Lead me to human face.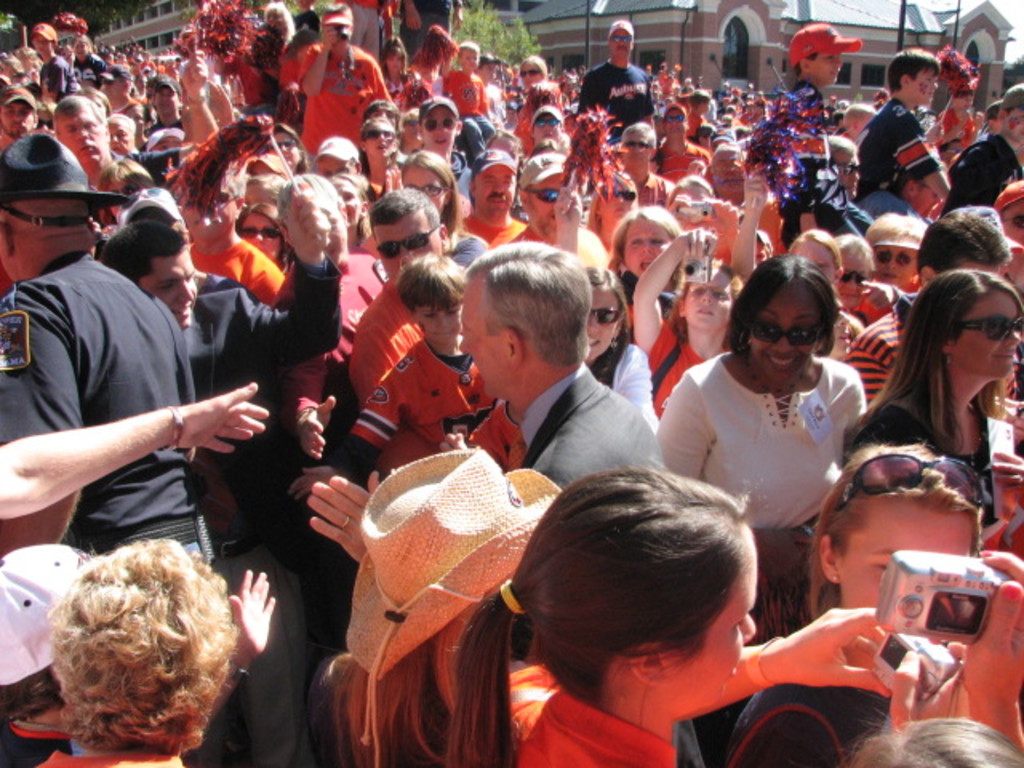
Lead to 750, 286, 819, 379.
